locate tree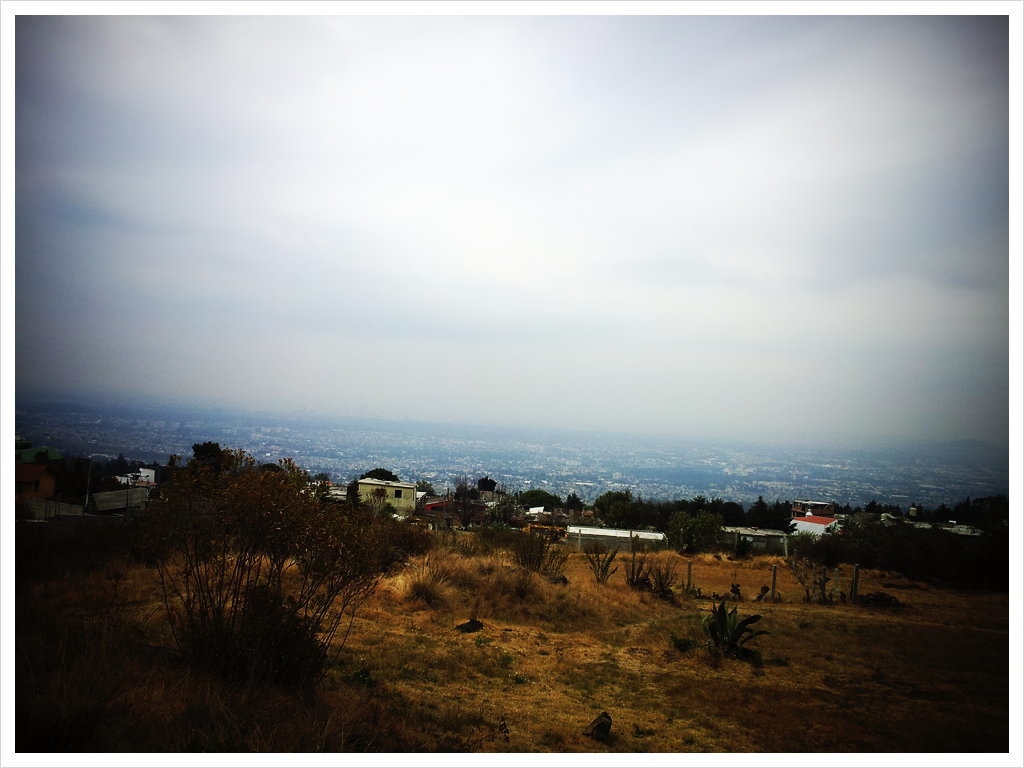
x1=925, y1=531, x2=1001, y2=583
